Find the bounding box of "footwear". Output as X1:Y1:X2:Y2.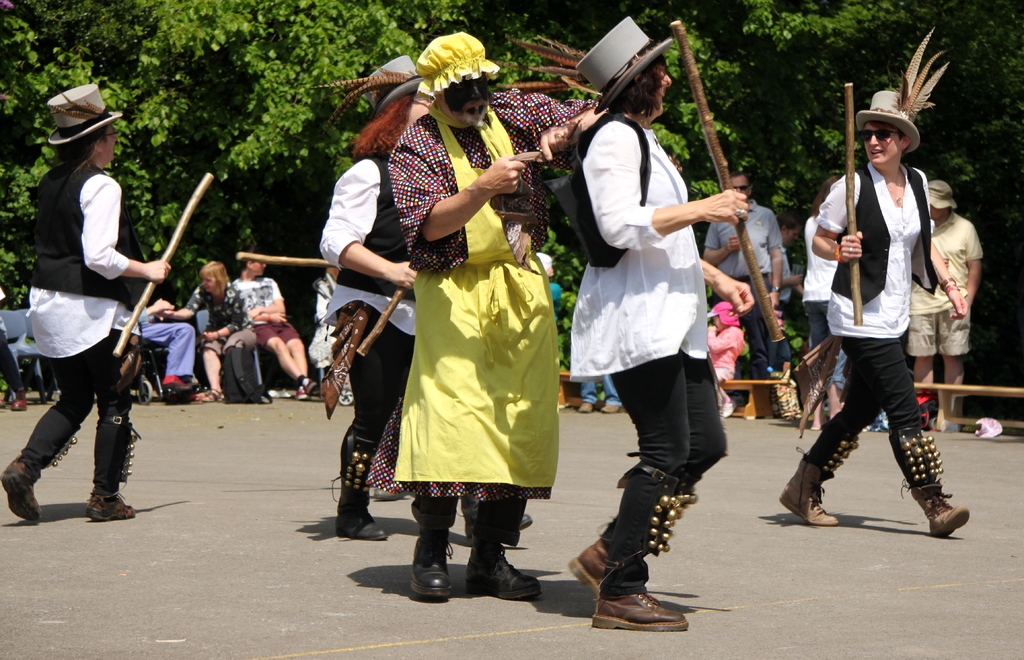
86:491:137:522.
